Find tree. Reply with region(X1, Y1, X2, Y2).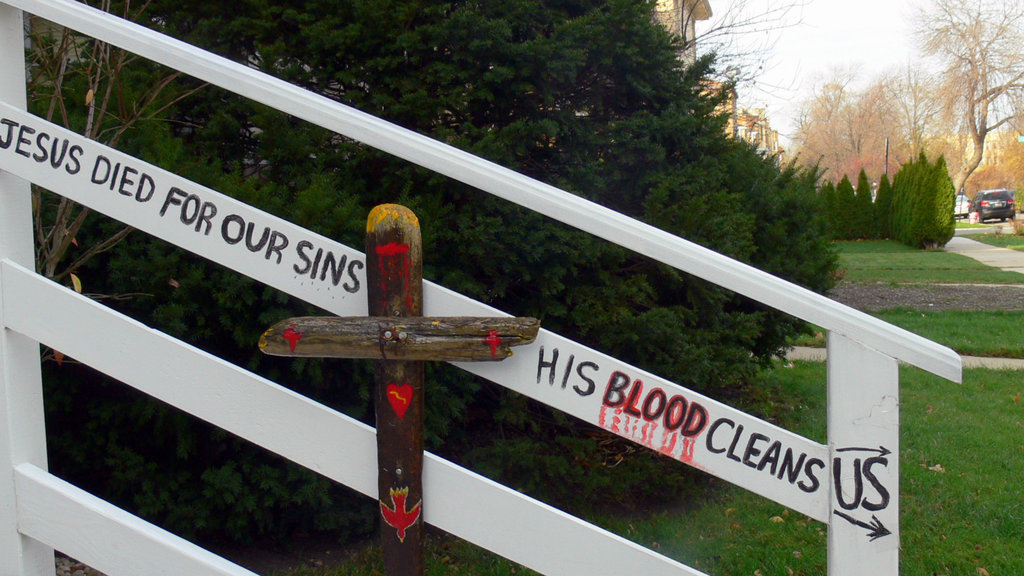
region(652, 0, 813, 91).
